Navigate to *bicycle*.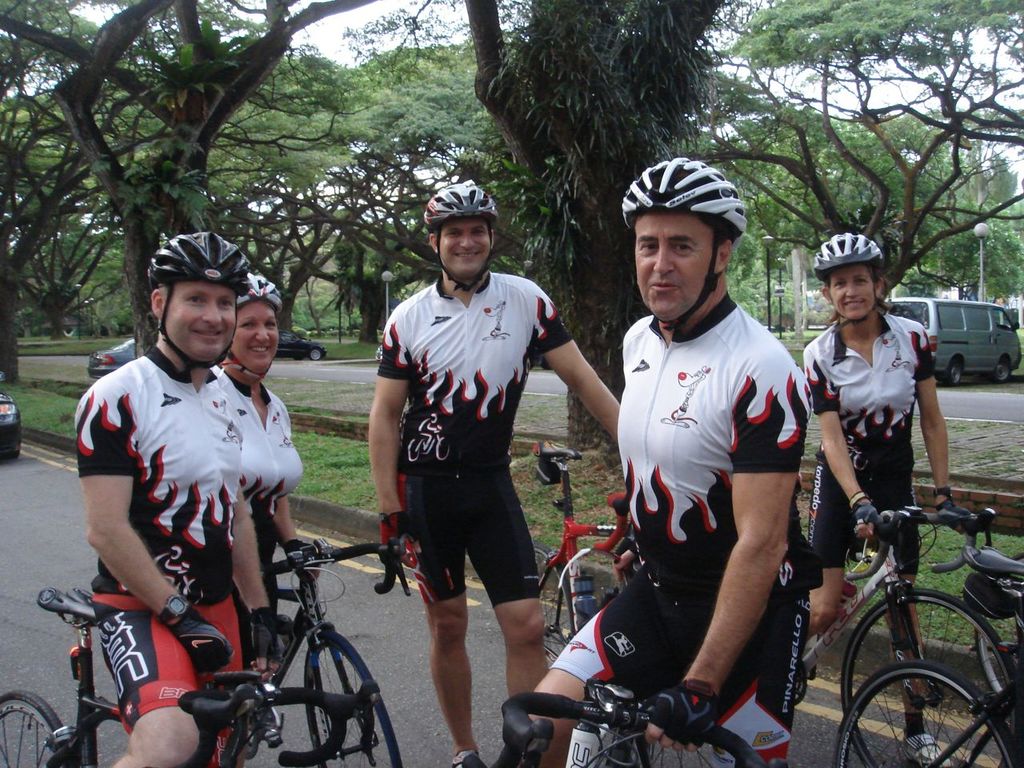
Navigation target: bbox=[194, 533, 414, 767].
